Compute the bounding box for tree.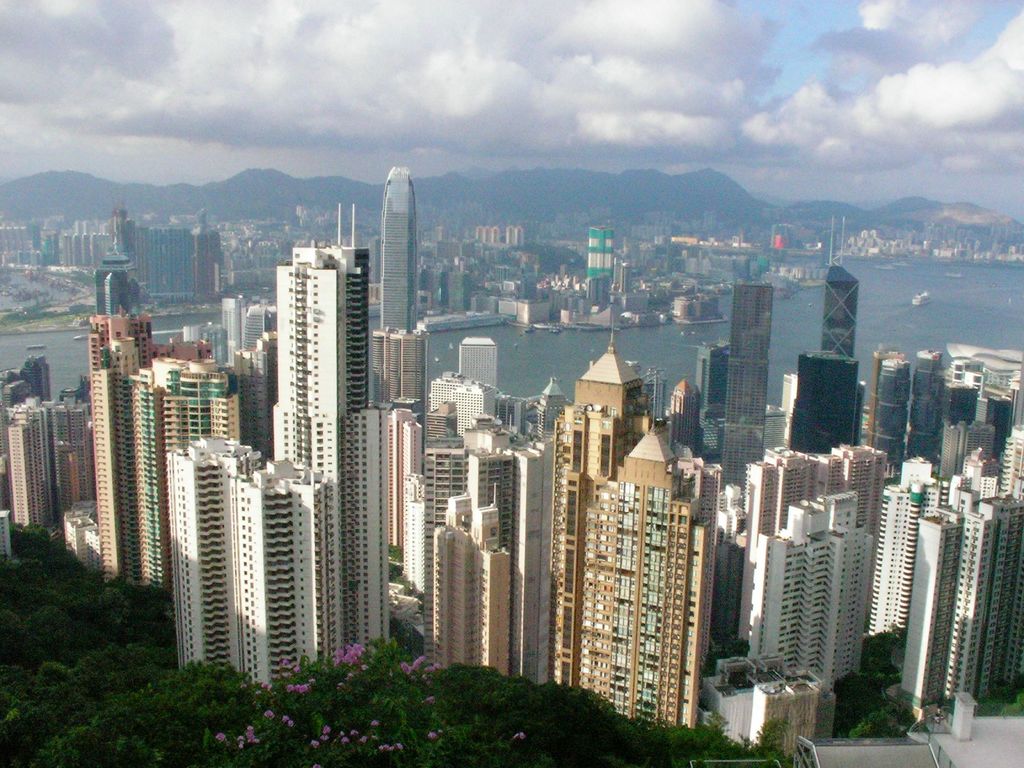
36 662 68 705.
